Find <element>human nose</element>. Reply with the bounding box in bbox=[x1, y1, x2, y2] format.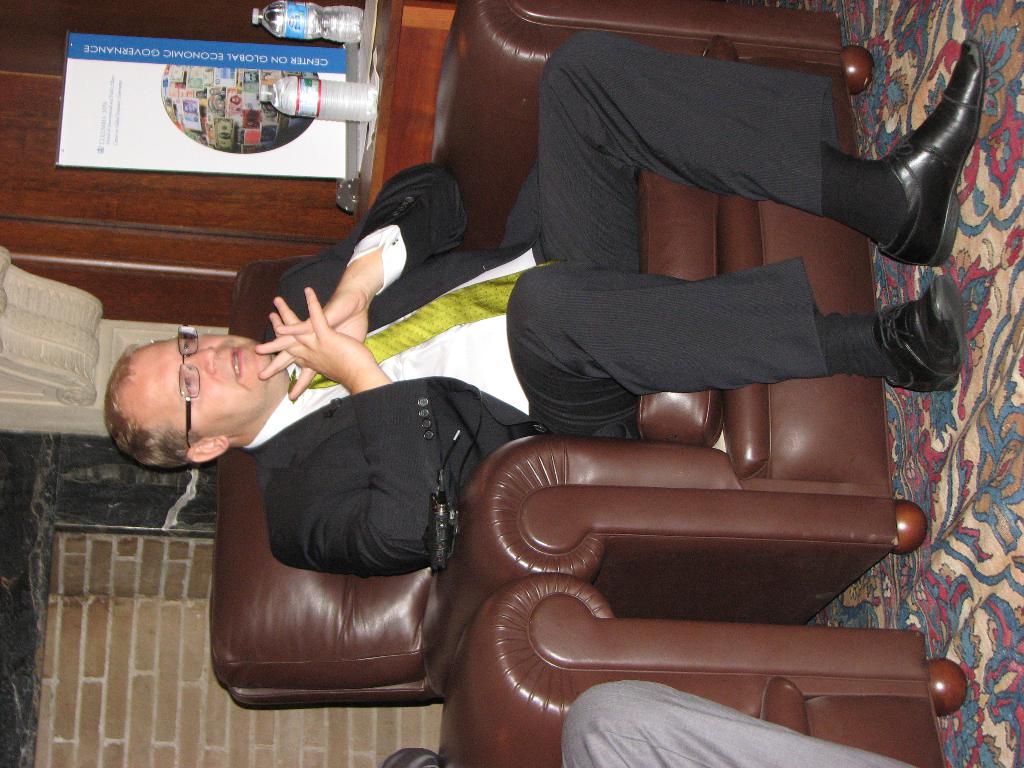
bbox=[185, 344, 218, 371].
